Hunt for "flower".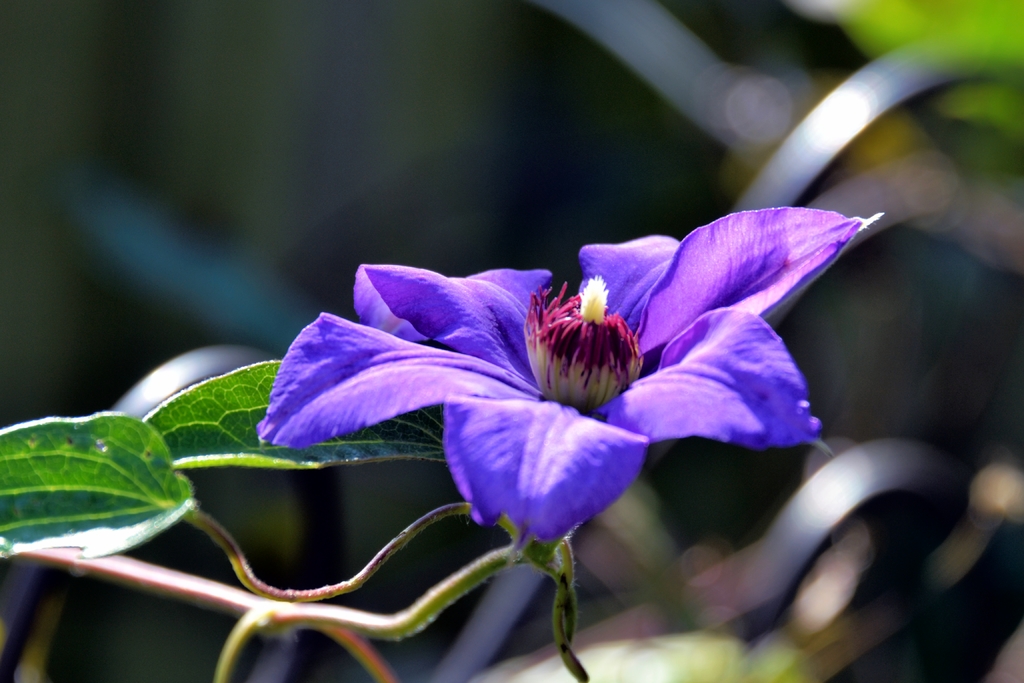
Hunted down at {"x1": 252, "y1": 216, "x2": 886, "y2": 556}.
